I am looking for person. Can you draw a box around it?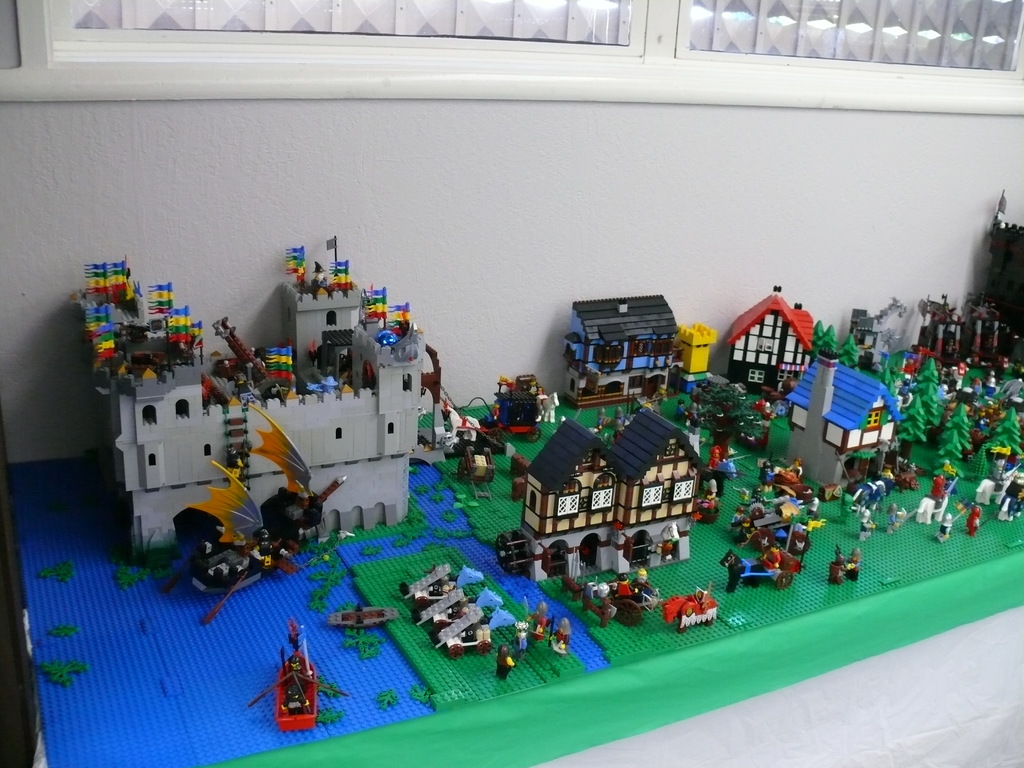
Sure, the bounding box is [705, 444, 723, 471].
